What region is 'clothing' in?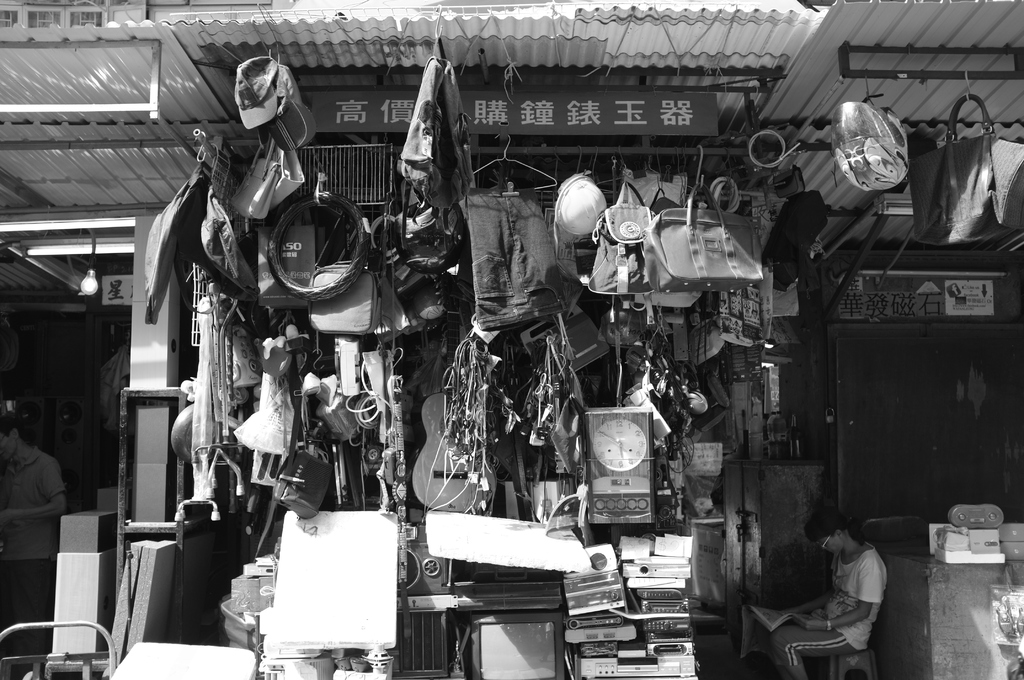
left=0, top=442, right=65, bottom=661.
